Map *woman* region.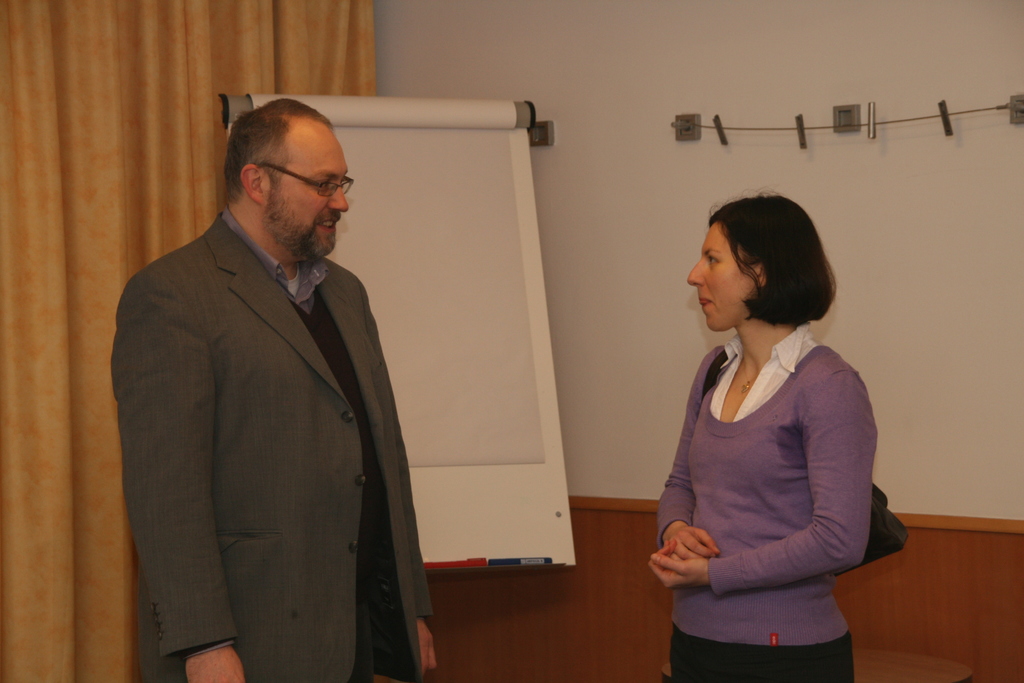
Mapped to box=[643, 192, 887, 679].
